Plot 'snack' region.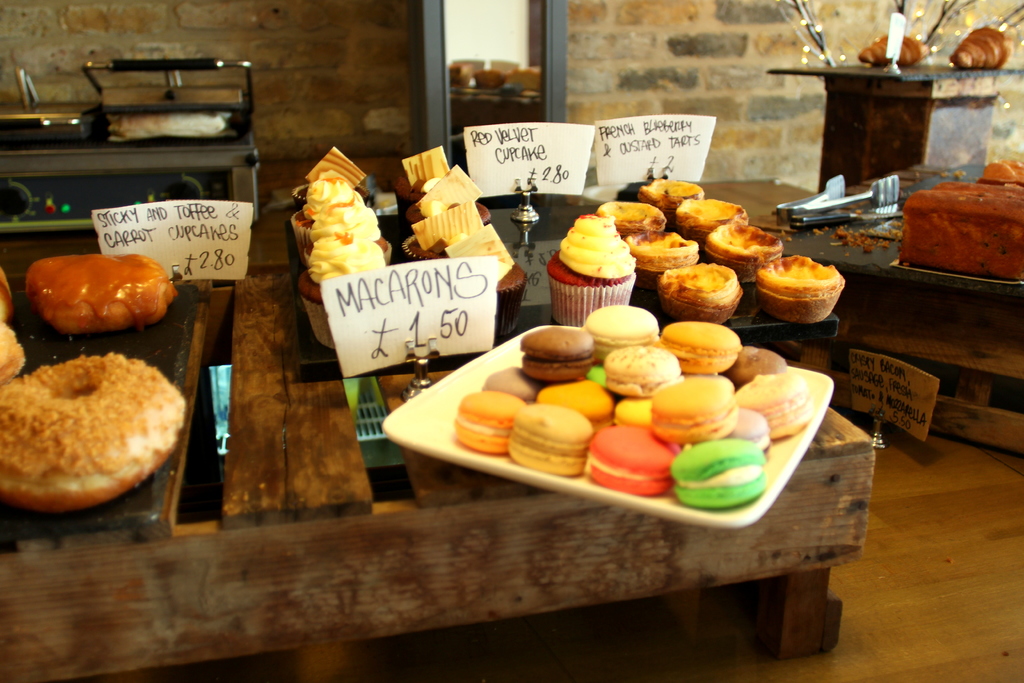
Plotted at {"x1": 984, "y1": 154, "x2": 1023, "y2": 183}.
